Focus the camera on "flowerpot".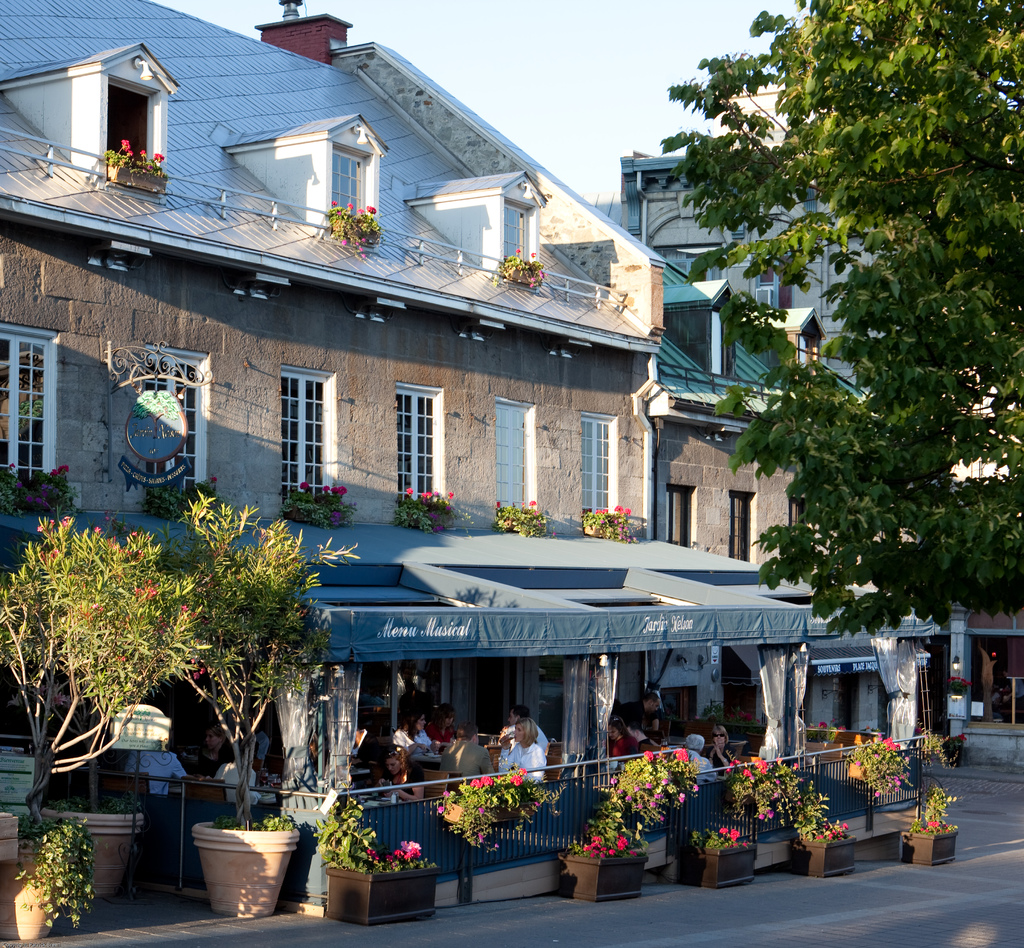
Focus region: detection(673, 839, 758, 885).
